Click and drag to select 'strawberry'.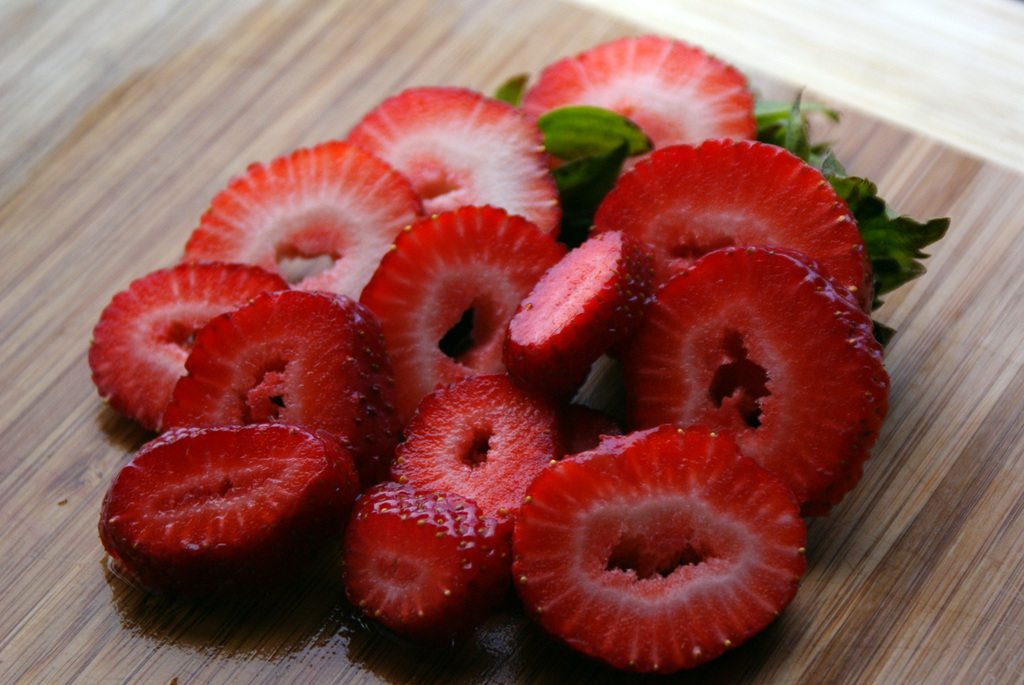
Selection: <box>529,38,753,158</box>.
